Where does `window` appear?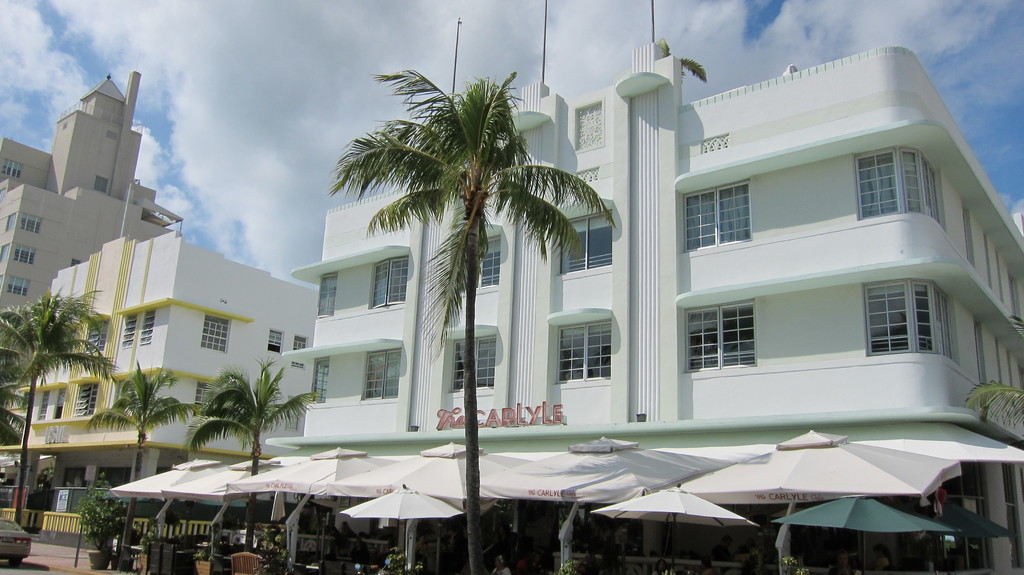
Appears at detection(673, 171, 762, 259).
